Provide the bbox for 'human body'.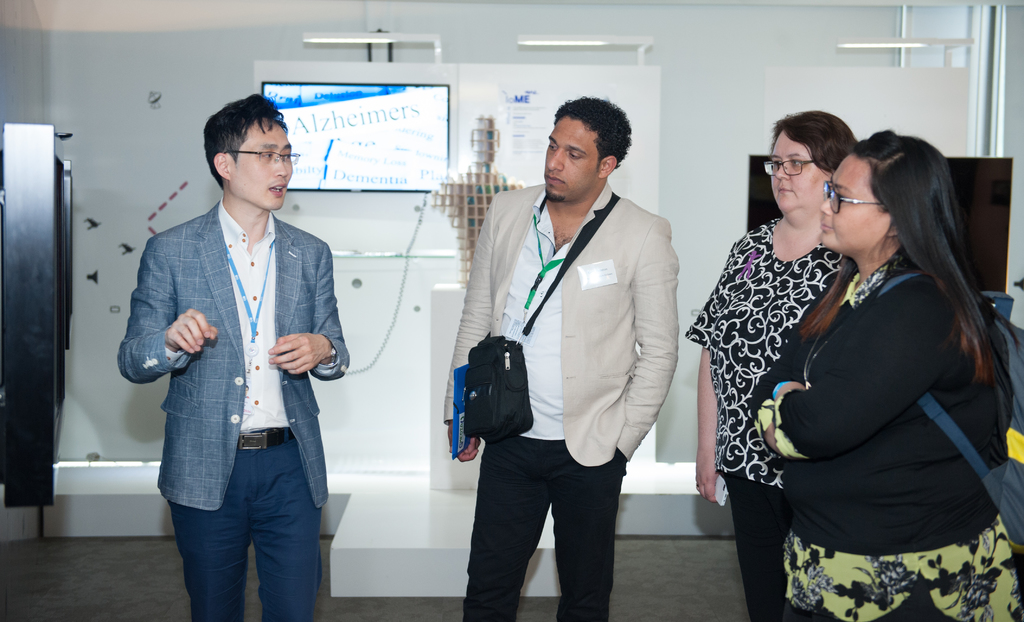
(left=690, top=217, right=850, bottom=621).
